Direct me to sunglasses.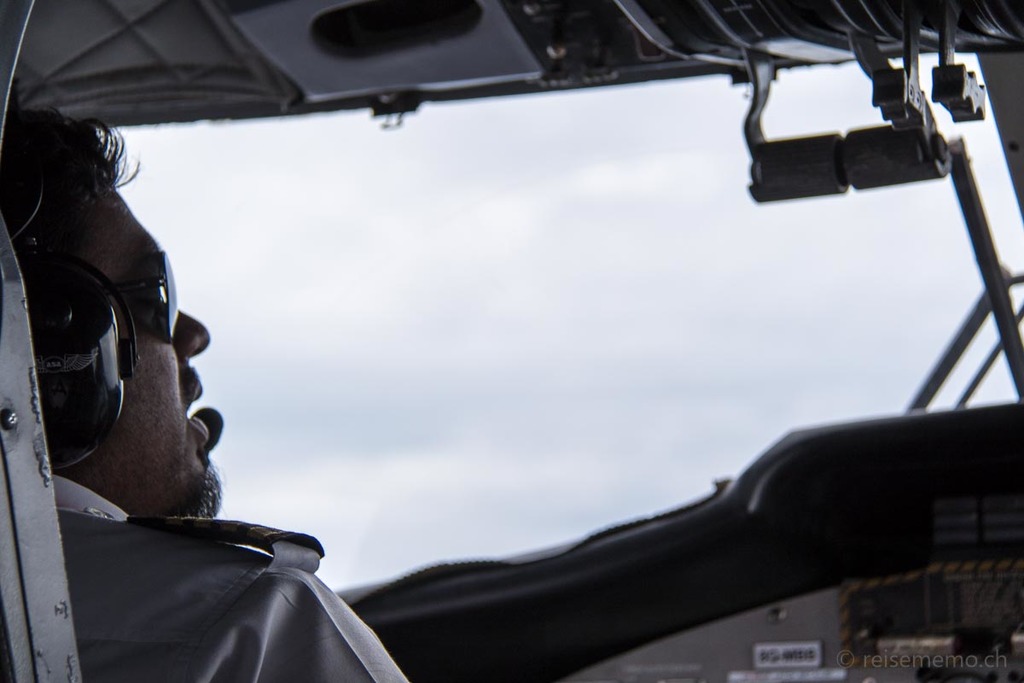
Direction: left=113, top=251, right=177, bottom=342.
